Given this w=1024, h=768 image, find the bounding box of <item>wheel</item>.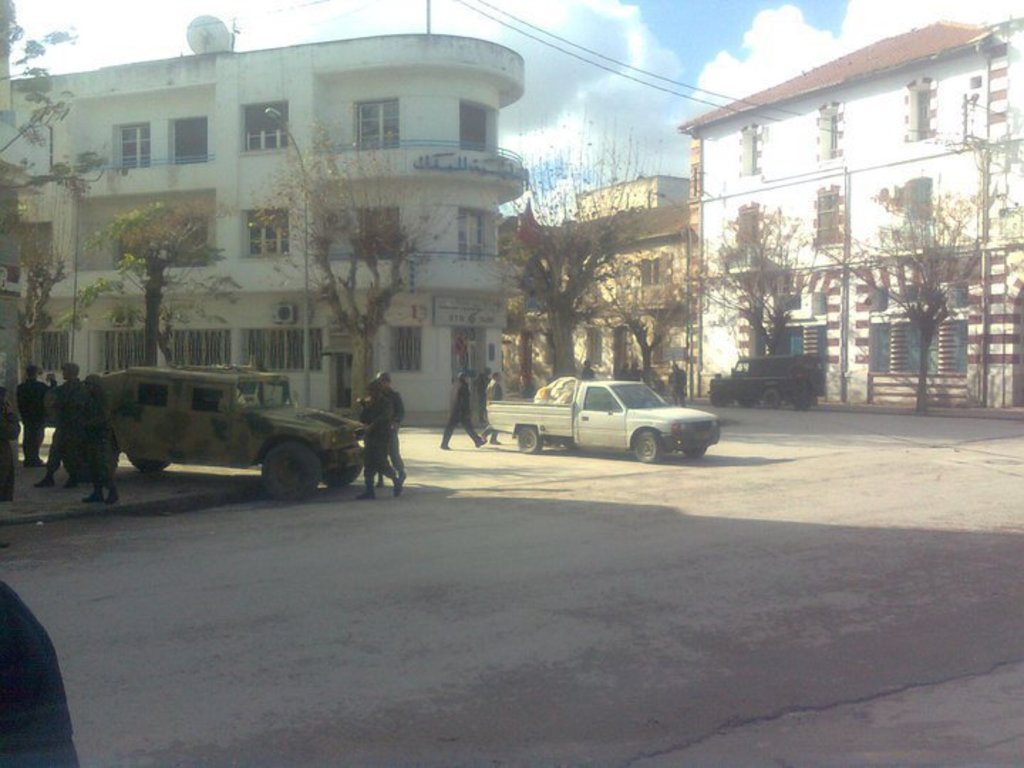
(x1=684, y1=445, x2=707, y2=459).
